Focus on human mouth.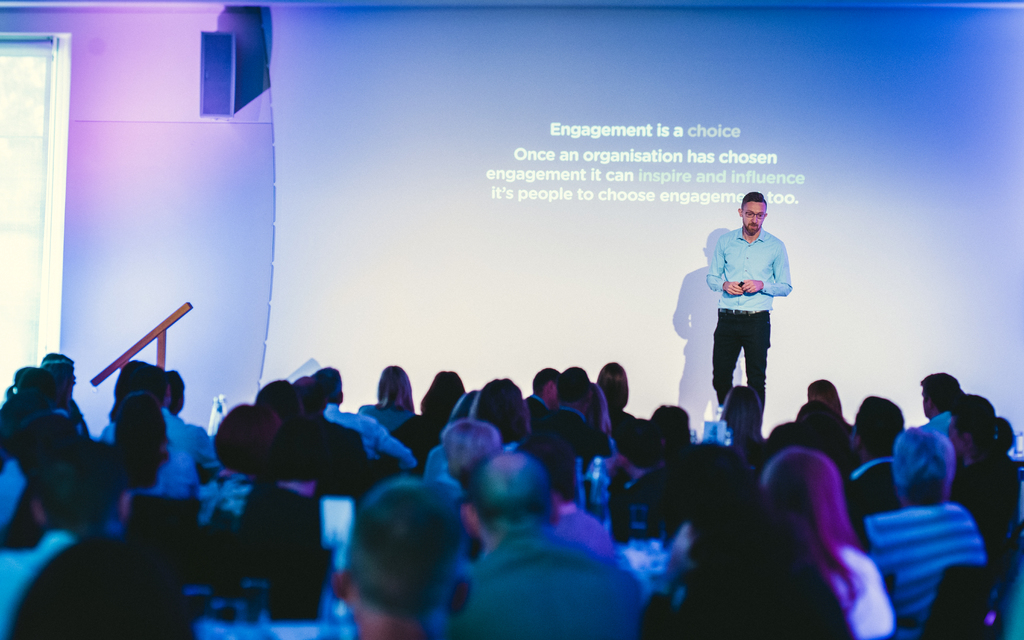
Focused at left=746, top=224, right=762, bottom=231.
